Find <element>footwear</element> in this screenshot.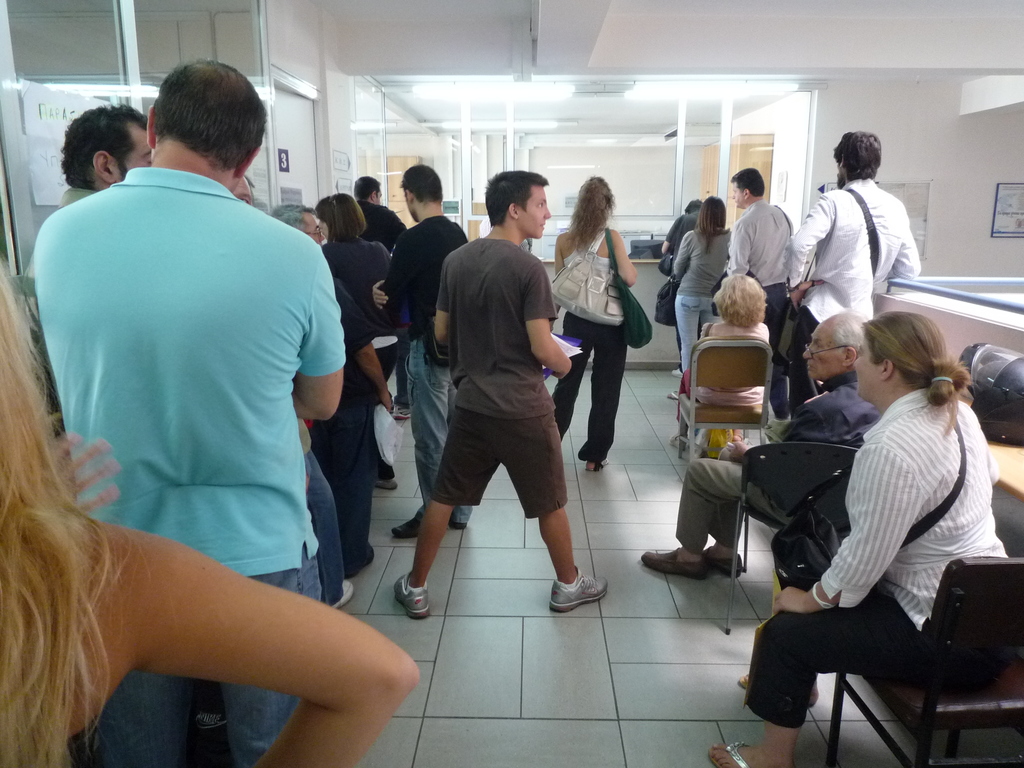
The bounding box for <element>footwear</element> is bbox=(393, 570, 433, 622).
